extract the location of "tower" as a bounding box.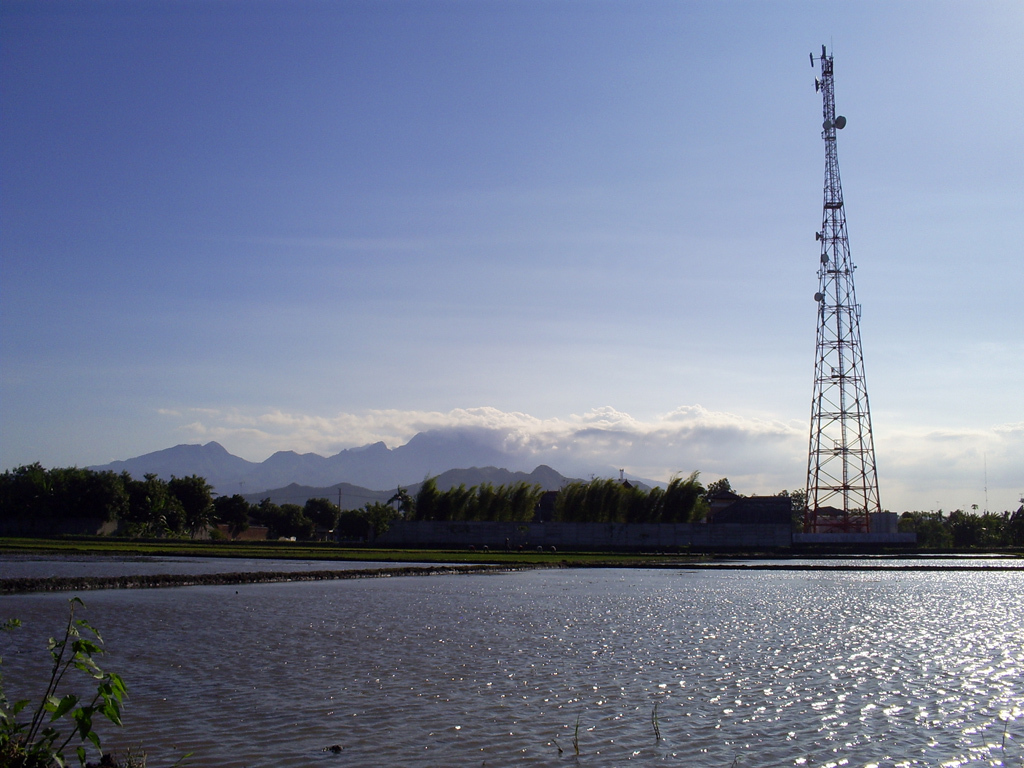
box=[805, 39, 885, 544].
